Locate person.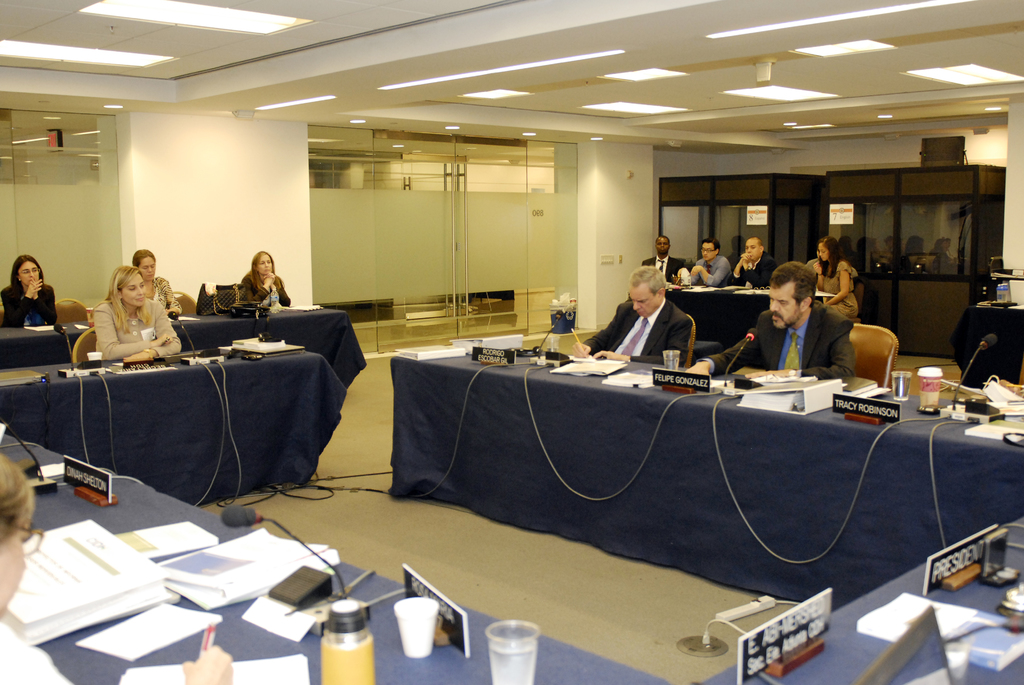
Bounding box: Rect(8, 256, 53, 328).
